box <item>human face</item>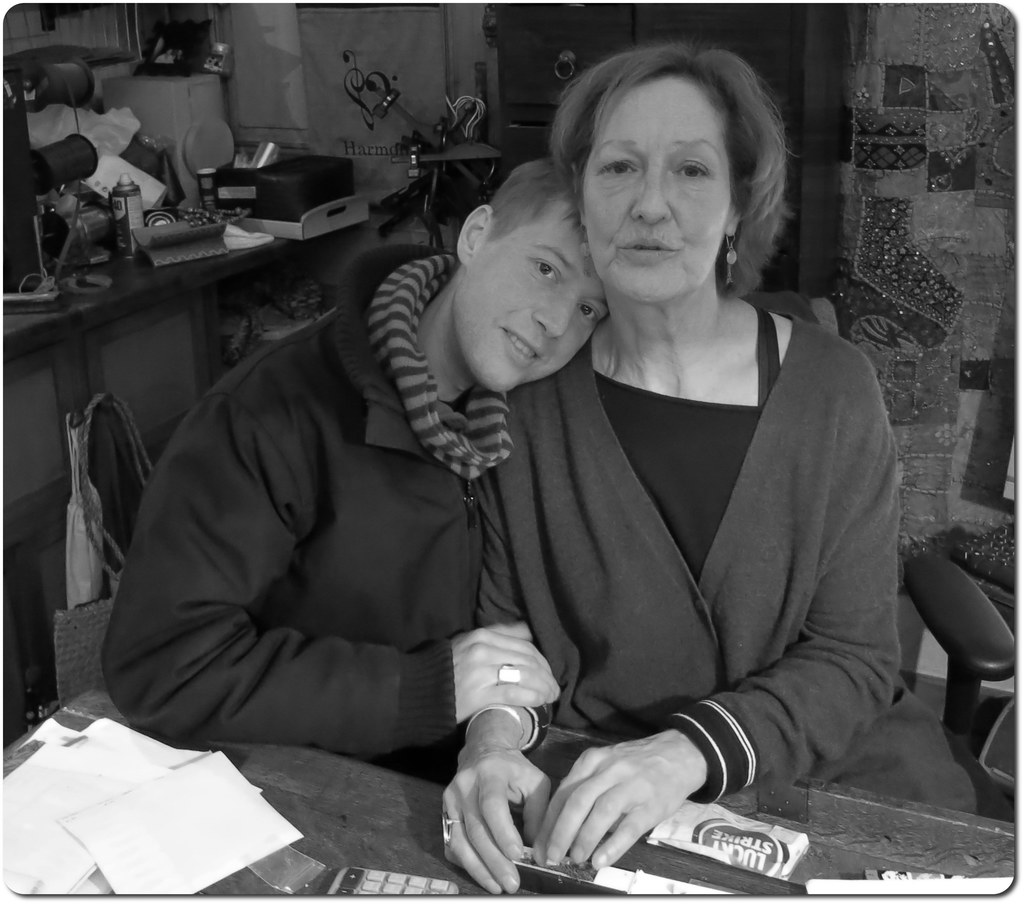
bbox(582, 72, 731, 304)
